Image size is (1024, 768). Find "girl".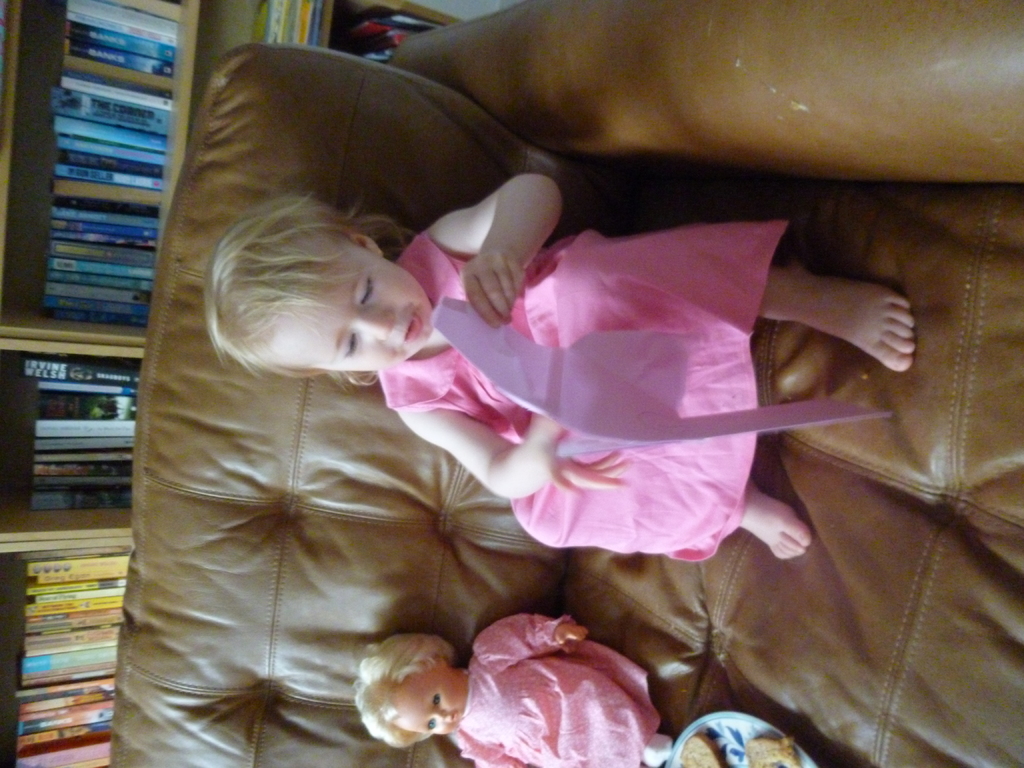
bbox=[350, 610, 669, 767].
